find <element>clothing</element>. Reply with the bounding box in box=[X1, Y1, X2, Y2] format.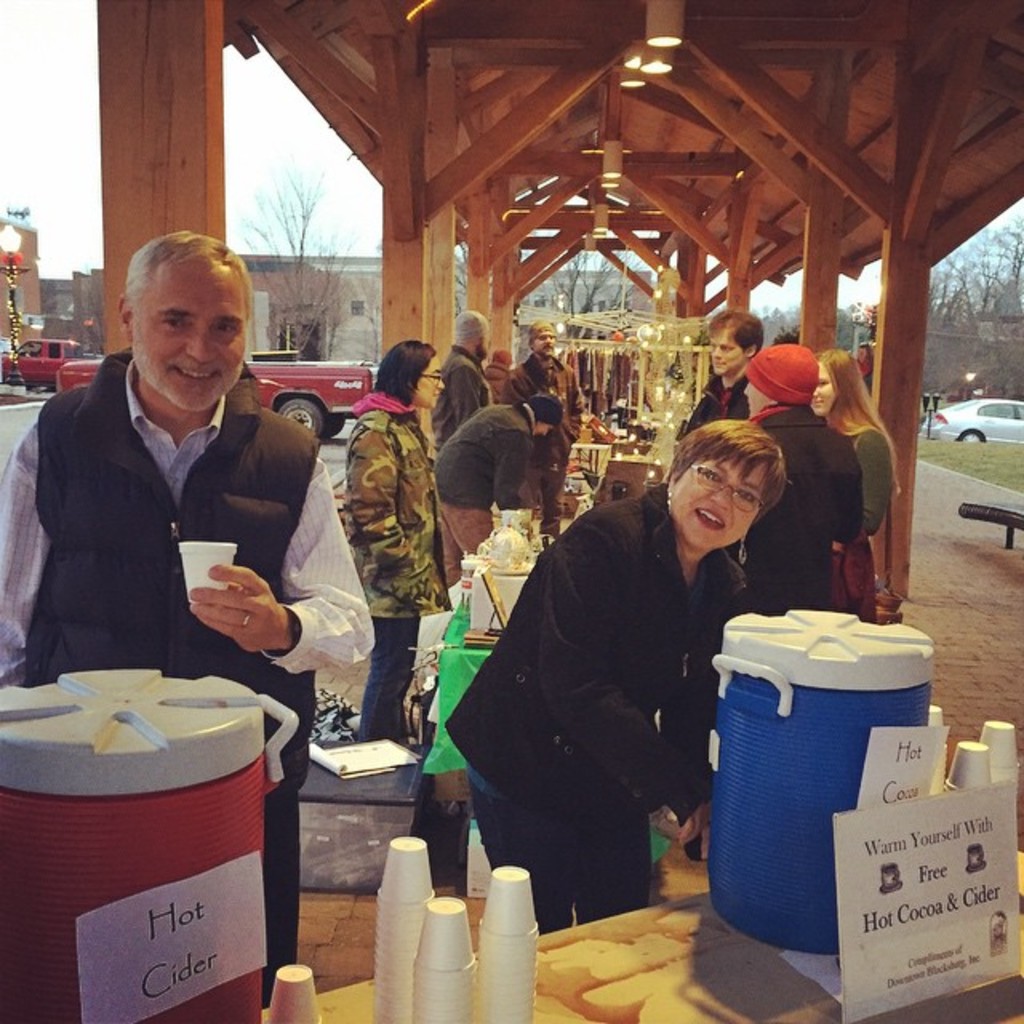
box=[435, 347, 490, 445].
